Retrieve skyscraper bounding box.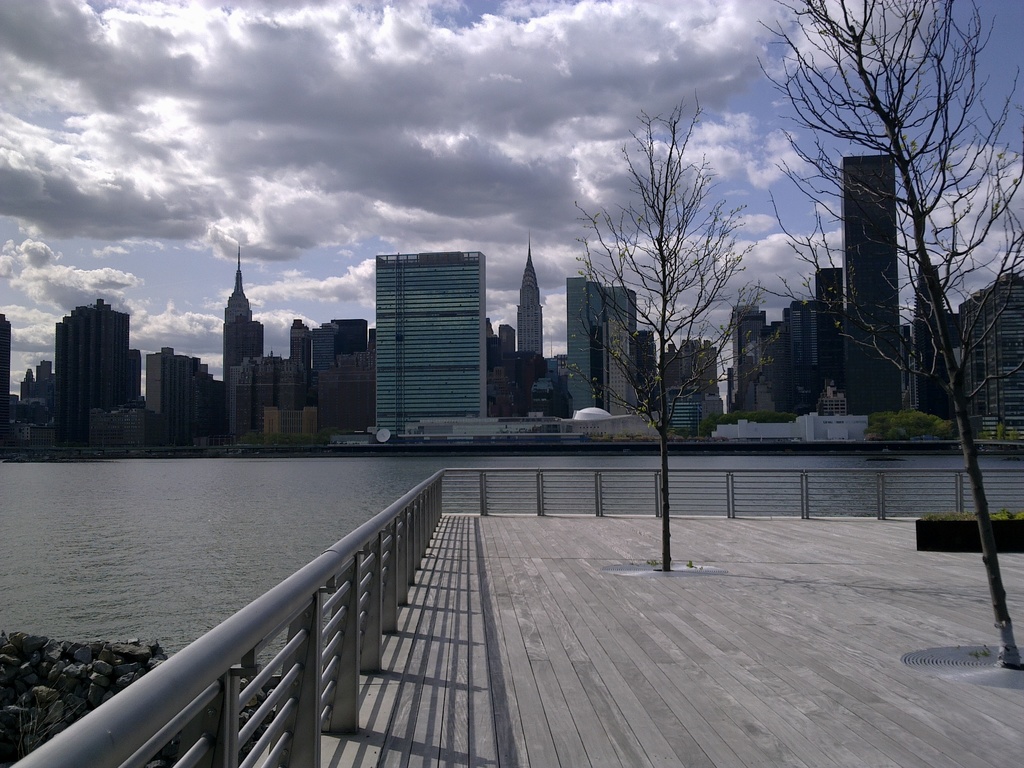
Bounding box: locate(609, 285, 641, 419).
